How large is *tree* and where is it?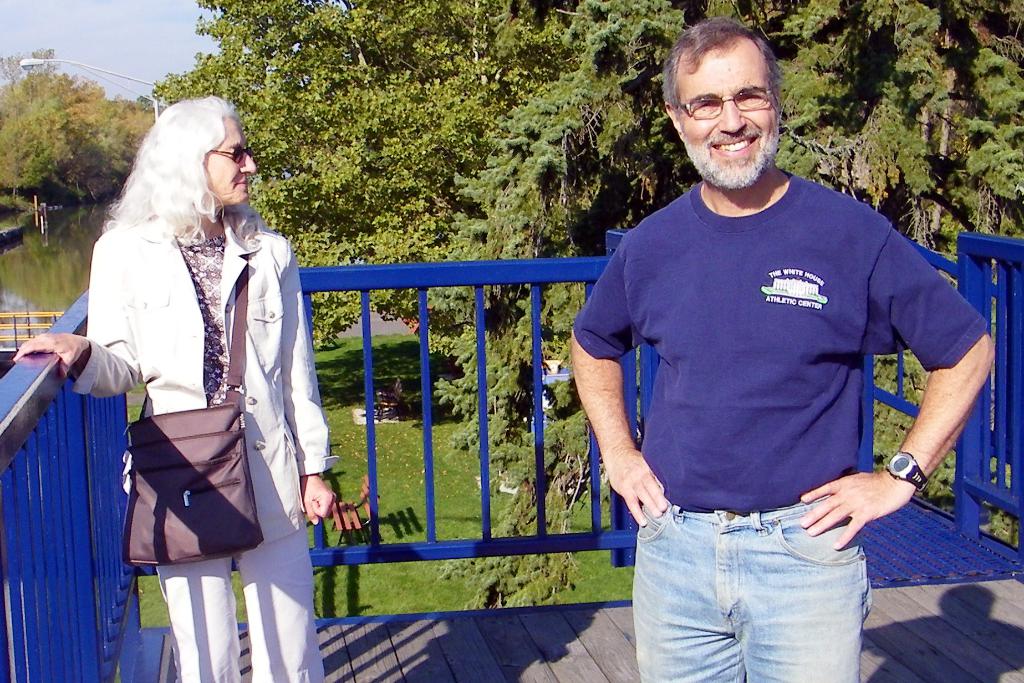
Bounding box: 152,0,477,348.
